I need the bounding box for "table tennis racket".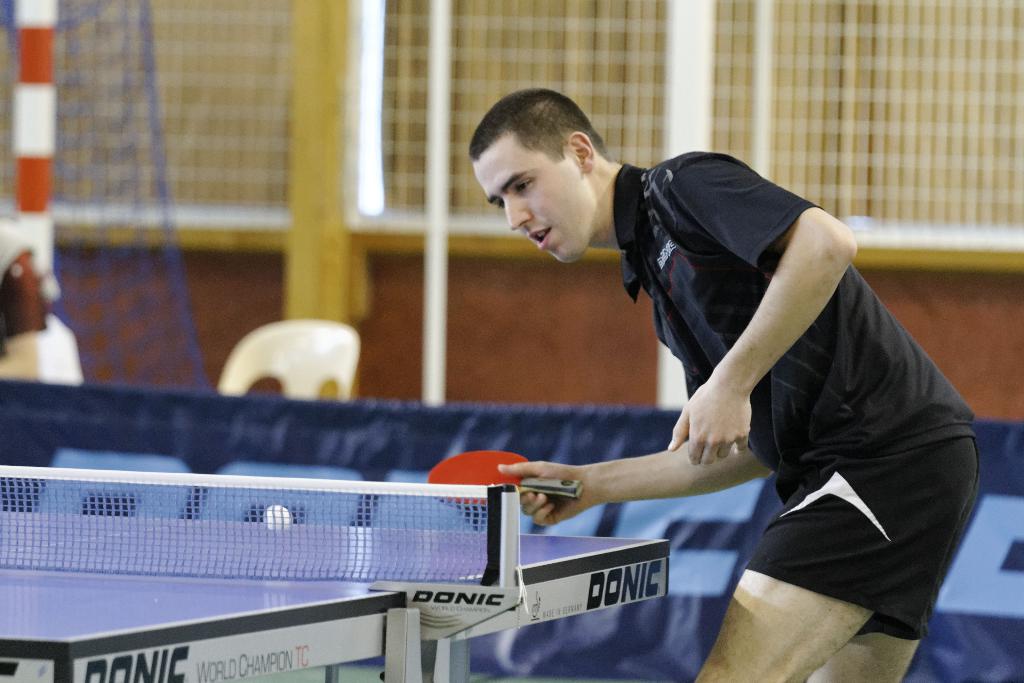
Here it is: (424, 446, 585, 509).
